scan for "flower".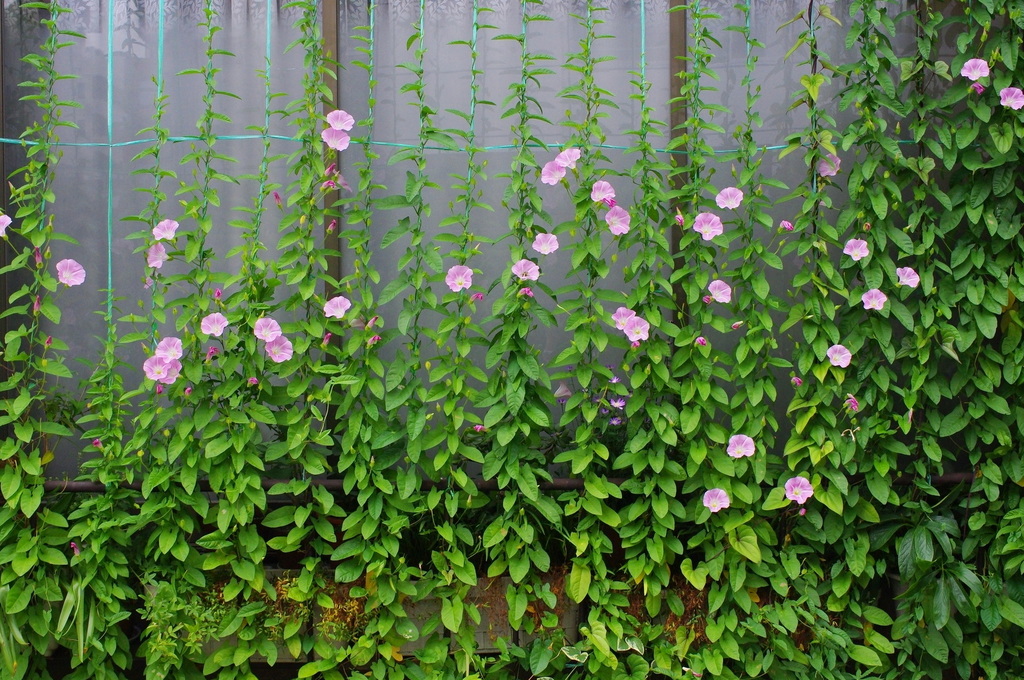
Scan result: {"x1": 198, "y1": 308, "x2": 230, "y2": 337}.
